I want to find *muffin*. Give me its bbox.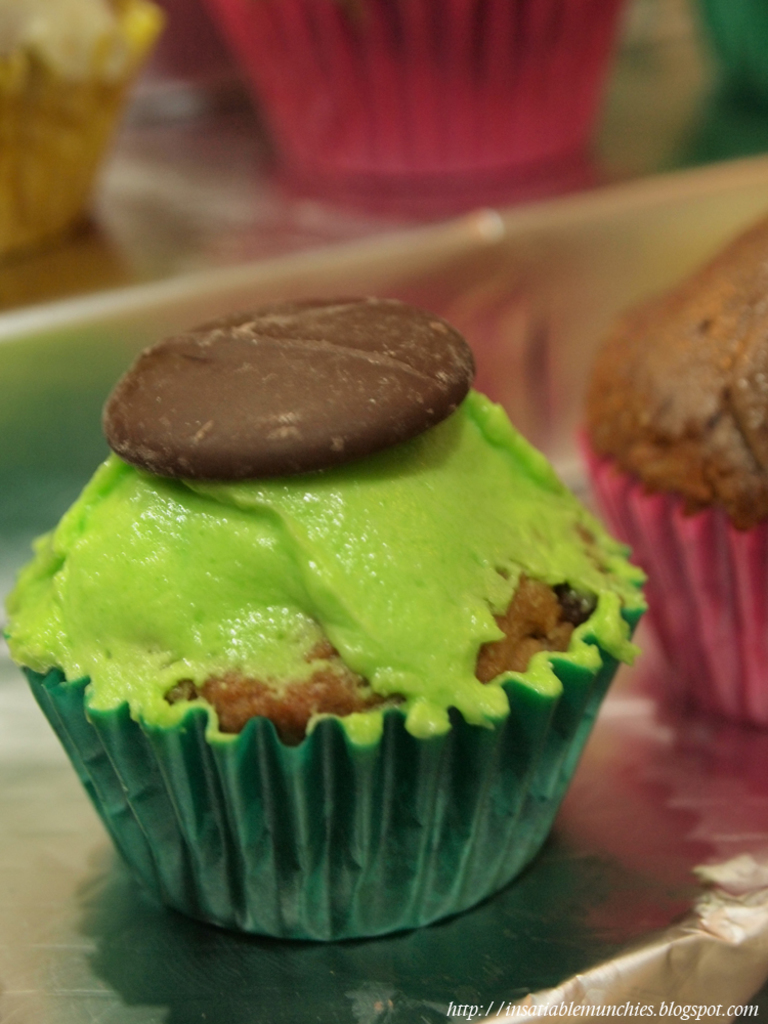
region(189, 0, 632, 179).
